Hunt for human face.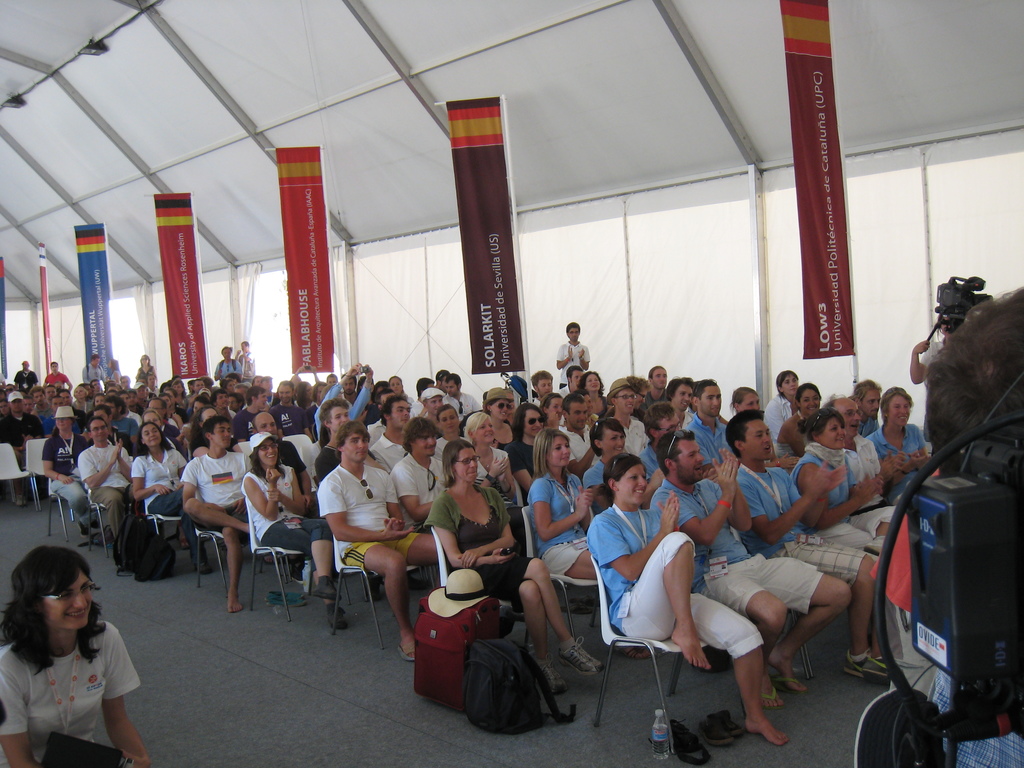
Hunted down at x1=798, y1=388, x2=819, y2=419.
